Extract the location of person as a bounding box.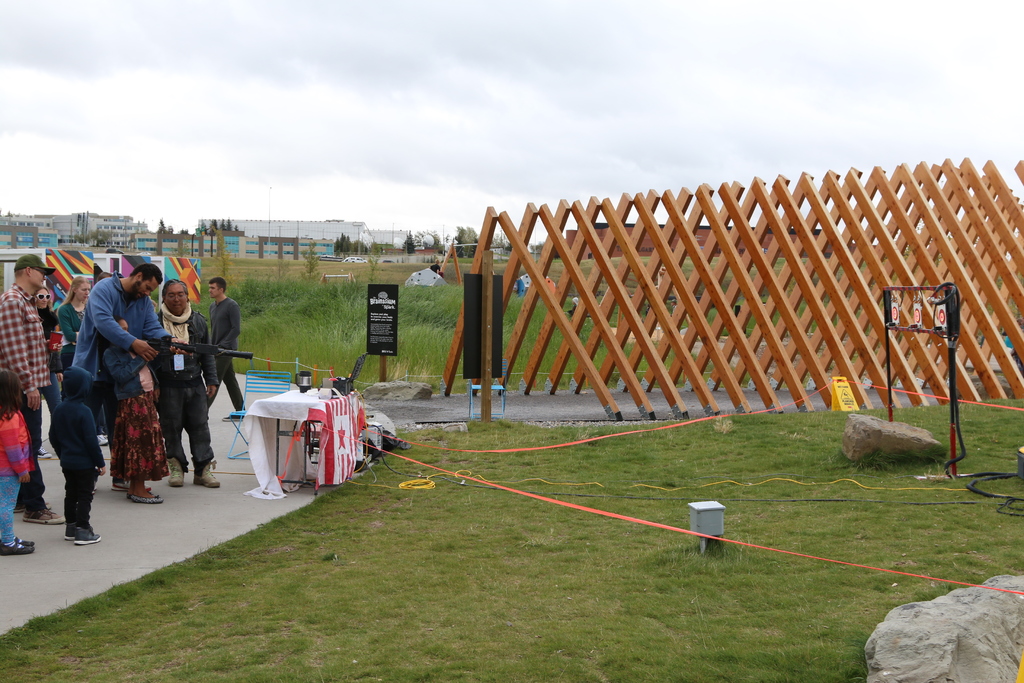
box=[159, 271, 234, 490].
